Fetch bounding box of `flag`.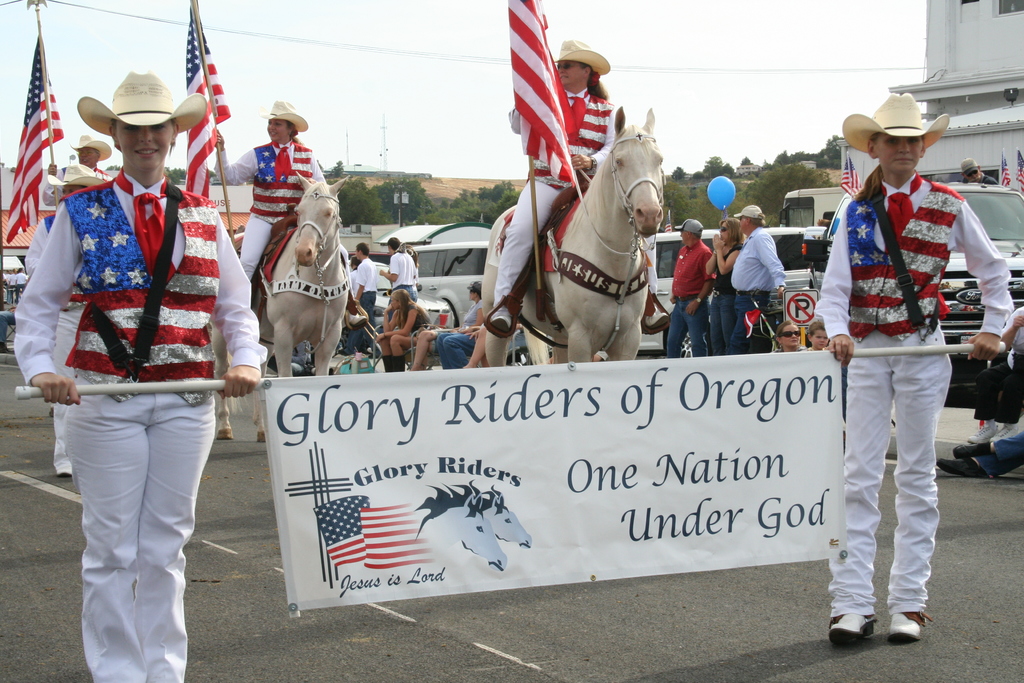
Bbox: Rect(836, 143, 860, 194).
